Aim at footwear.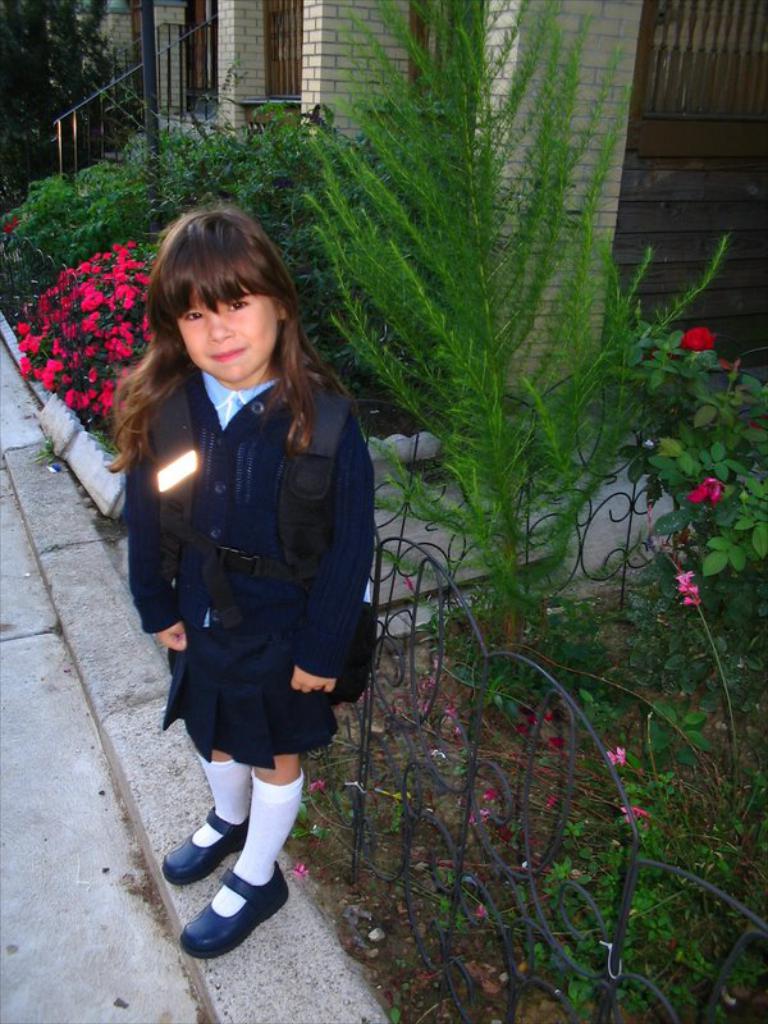
Aimed at {"x1": 161, "y1": 804, "x2": 251, "y2": 884}.
